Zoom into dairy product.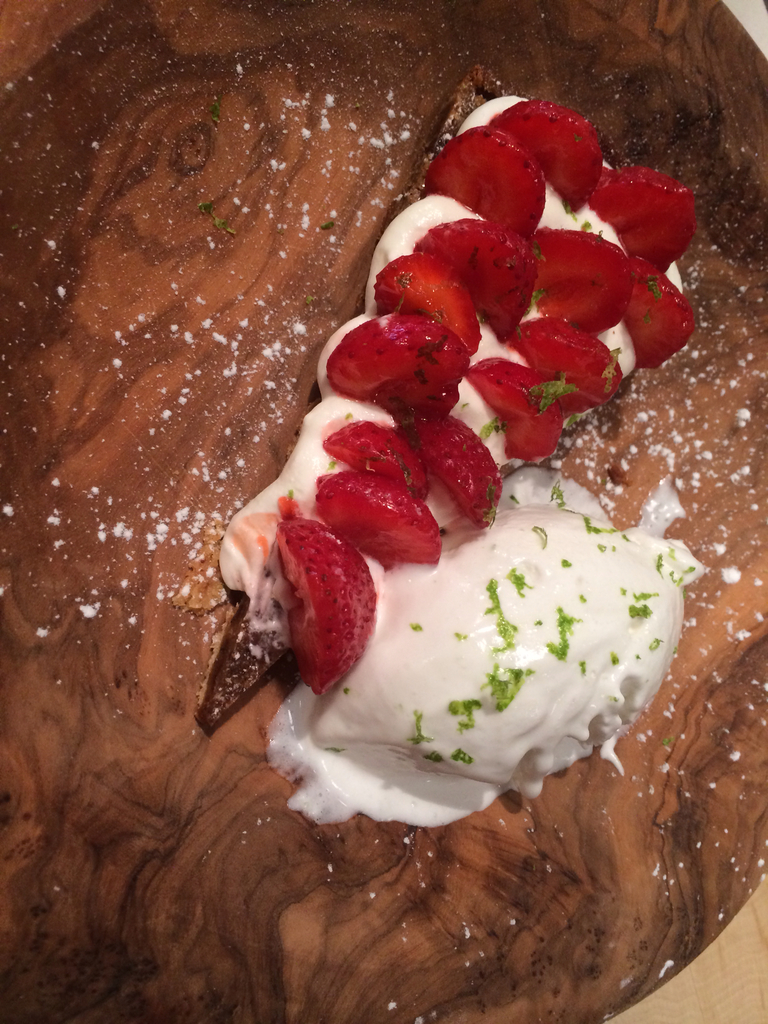
Zoom target: (left=270, top=473, right=698, bottom=839).
